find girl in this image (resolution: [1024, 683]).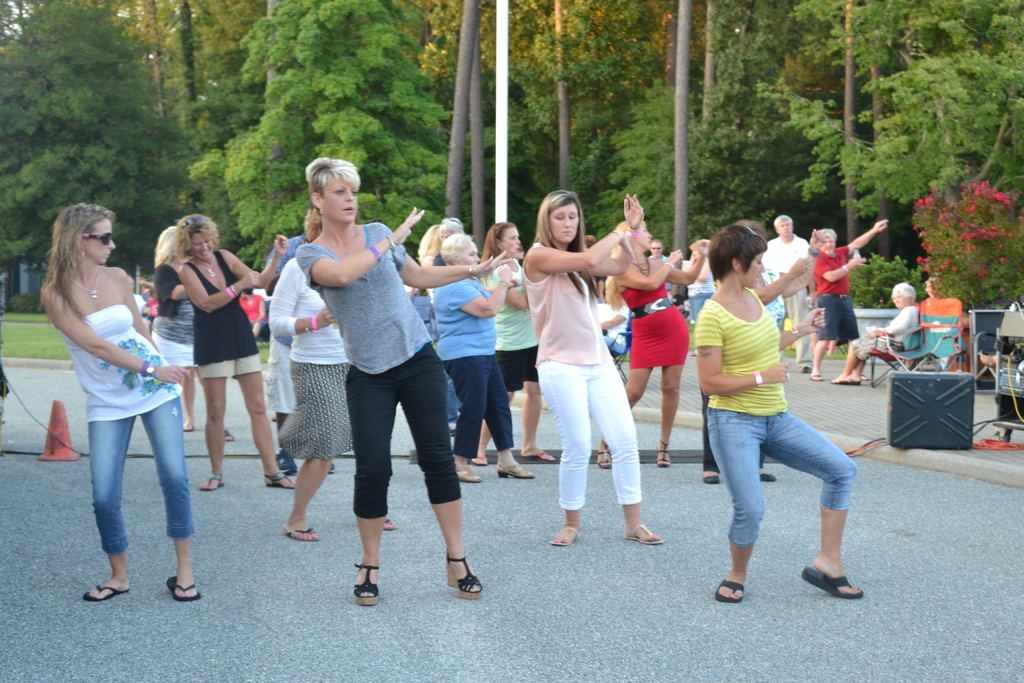
692,224,867,602.
